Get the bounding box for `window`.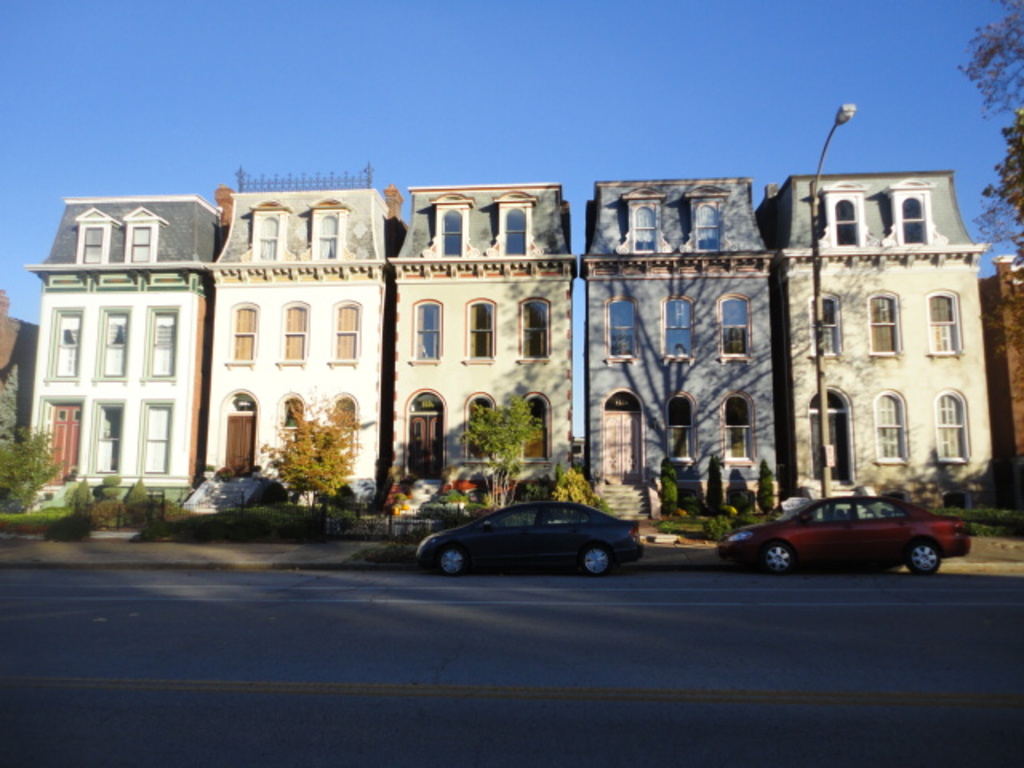
left=600, top=296, right=634, bottom=357.
